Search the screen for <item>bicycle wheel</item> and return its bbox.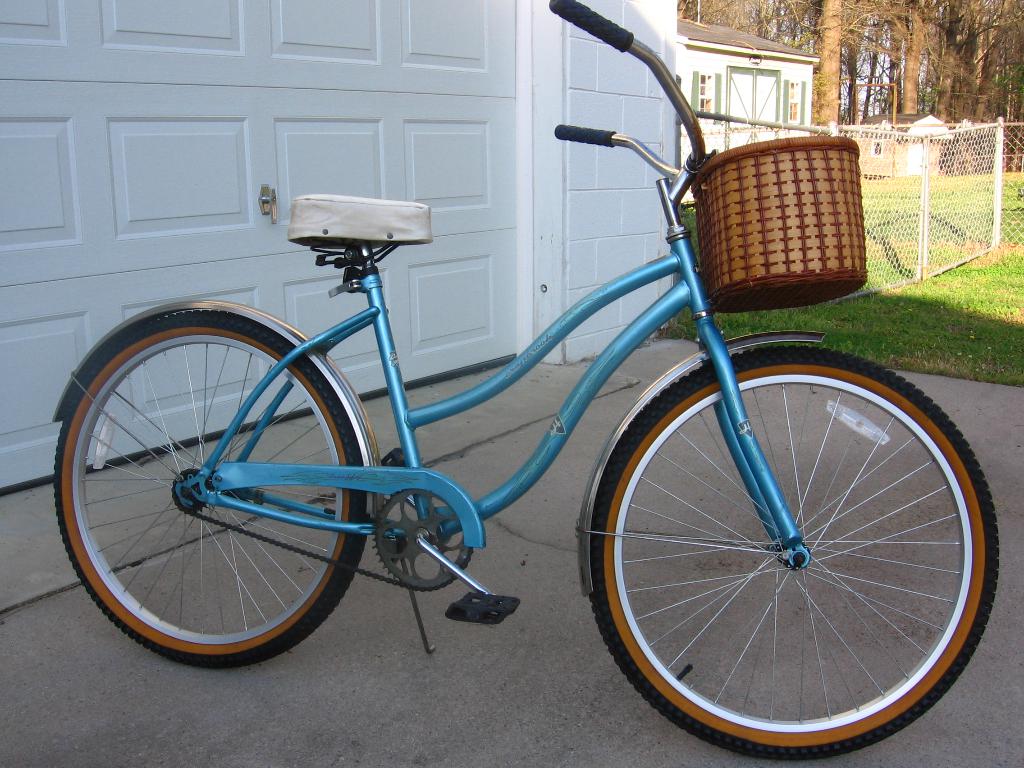
Found: select_region(52, 309, 368, 669).
